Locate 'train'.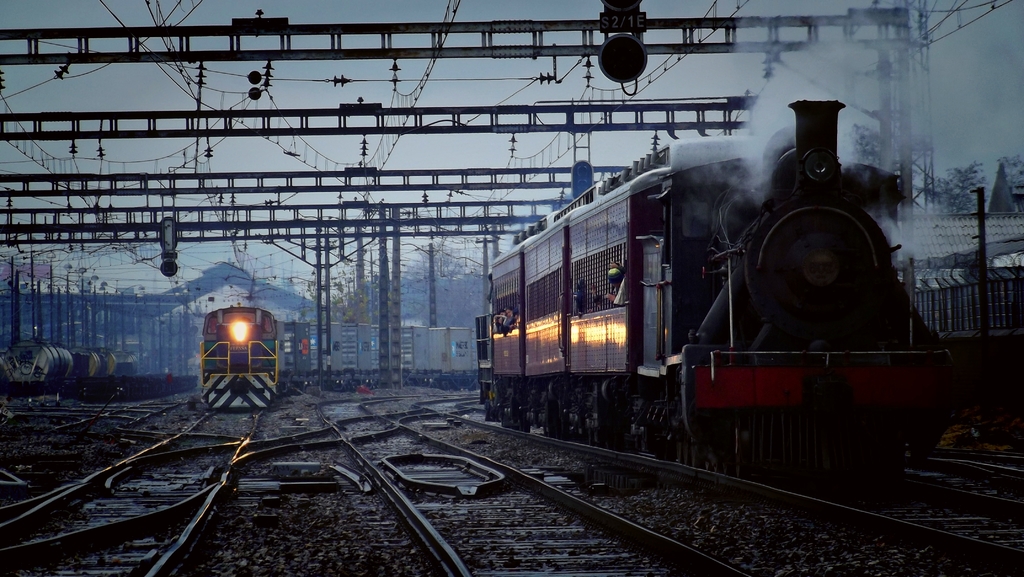
Bounding box: 476 101 961 475.
